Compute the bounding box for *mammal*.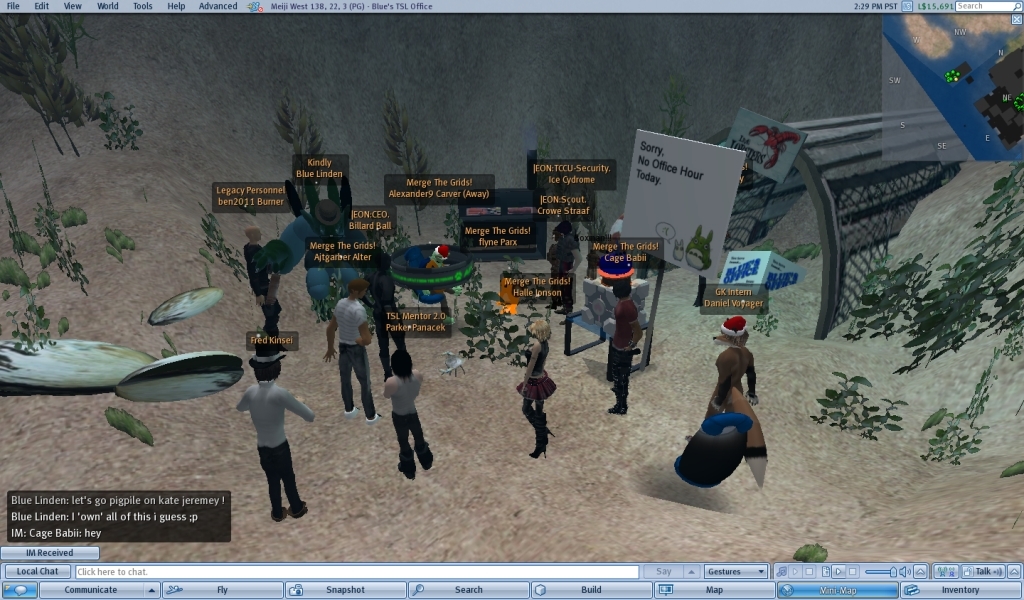
x1=382, y1=344, x2=432, y2=482.
